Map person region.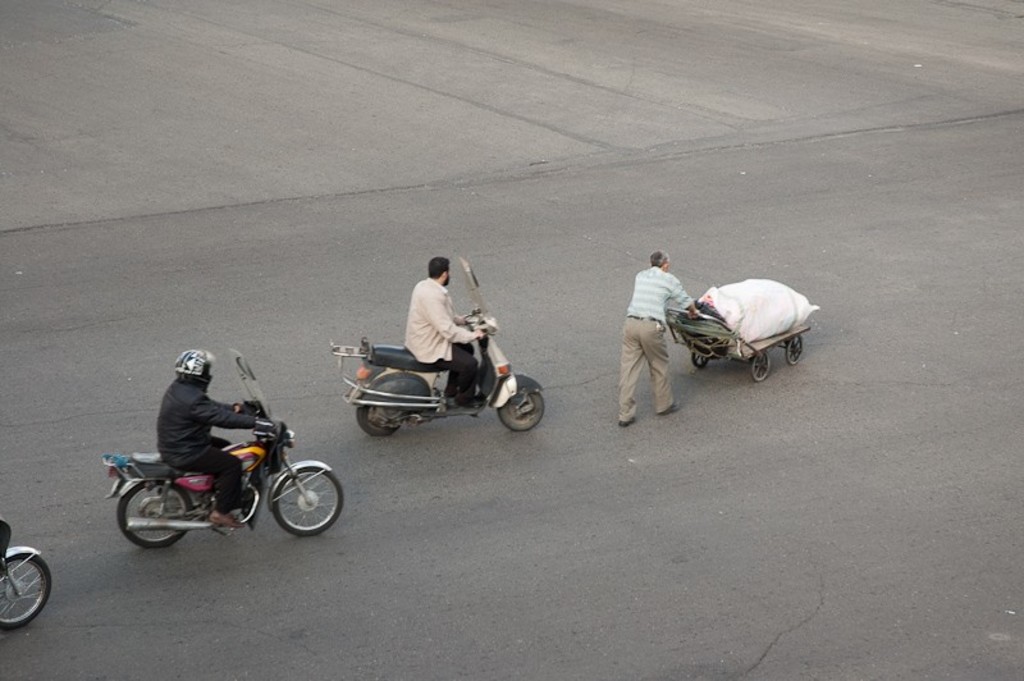
Mapped to {"left": 398, "top": 253, "right": 488, "bottom": 398}.
